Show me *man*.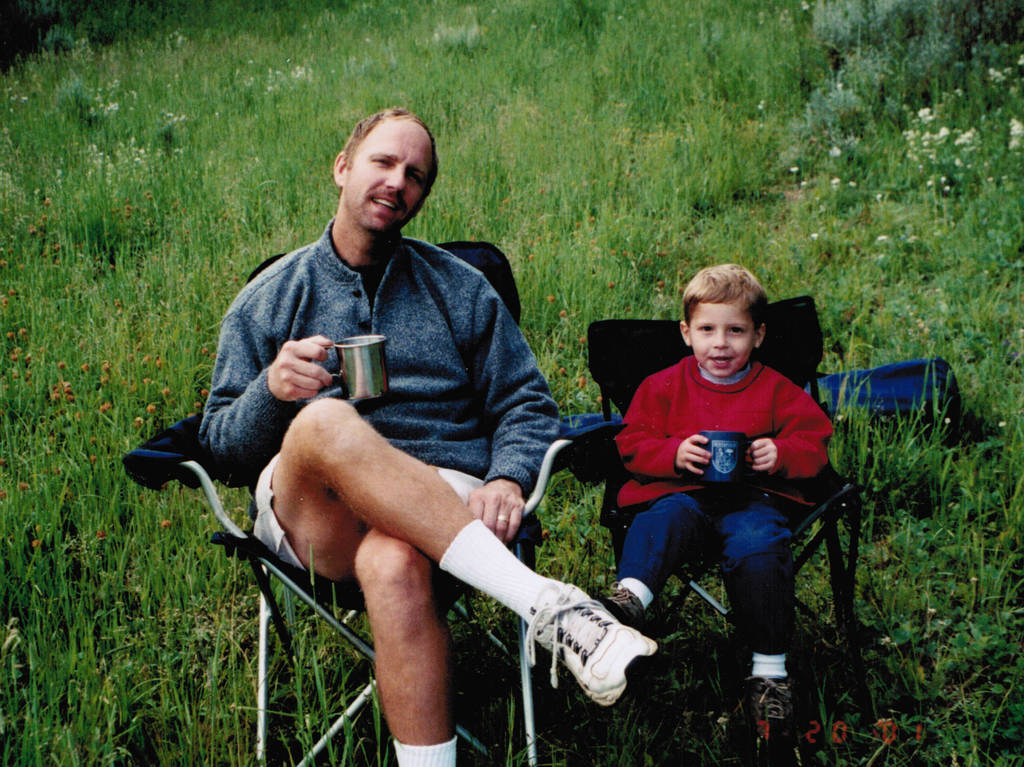
*man* is here: detection(168, 52, 592, 766).
